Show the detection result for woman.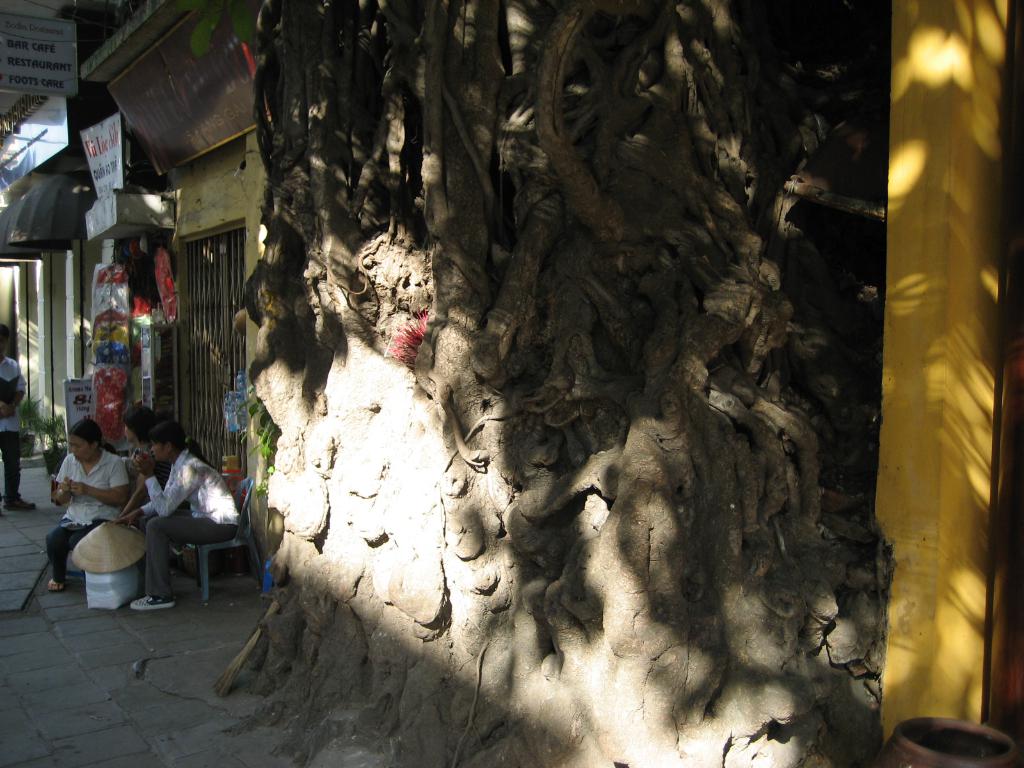
<bbox>106, 416, 244, 618</bbox>.
